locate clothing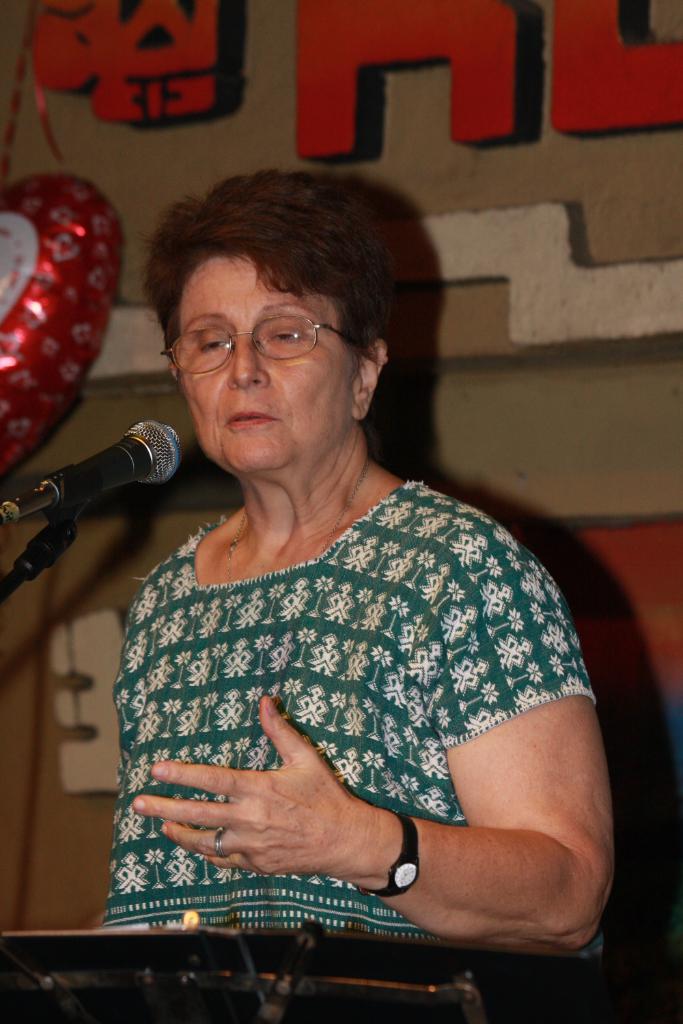
<region>64, 468, 611, 936</region>
